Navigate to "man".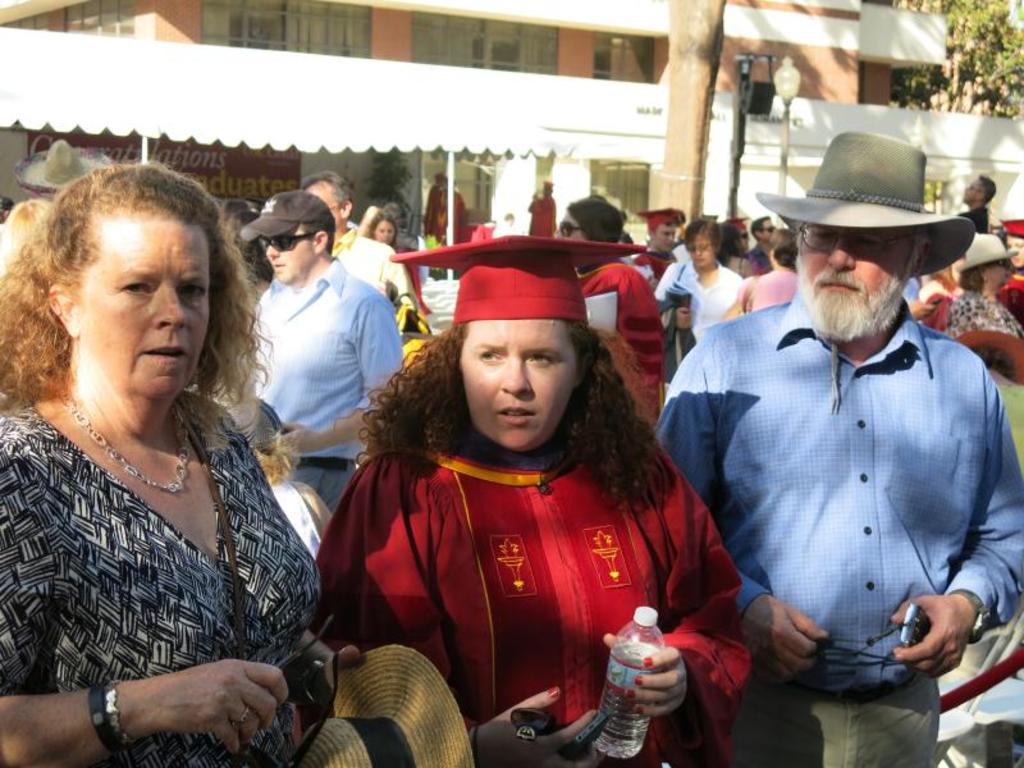
Navigation target: region(639, 202, 684, 285).
